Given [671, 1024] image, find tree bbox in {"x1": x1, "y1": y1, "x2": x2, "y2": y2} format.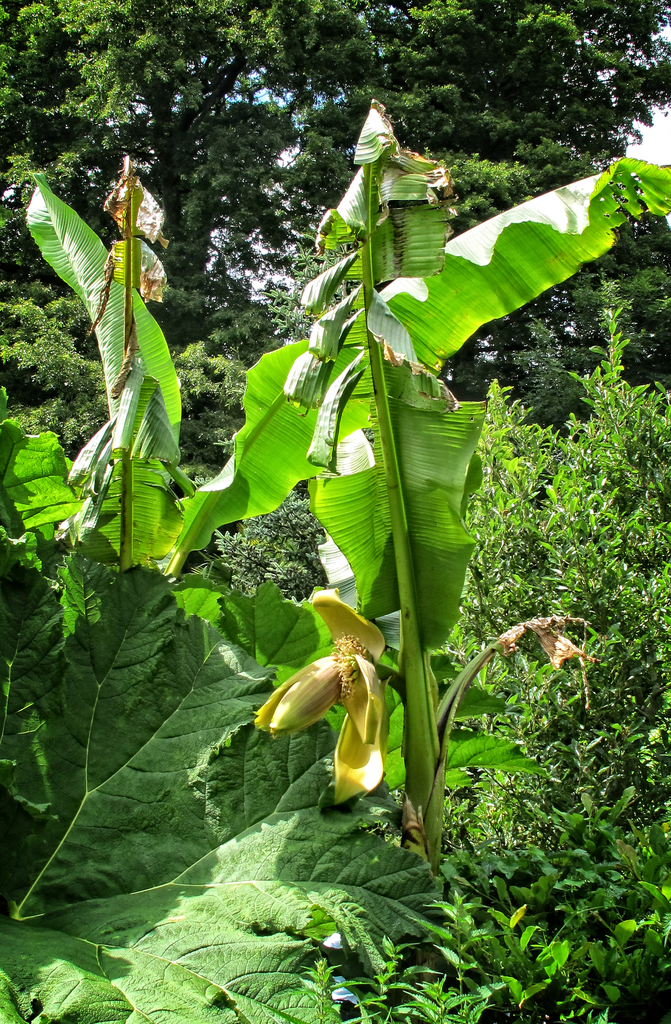
{"x1": 0, "y1": 4, "x2": 385, "y2": 337}.
